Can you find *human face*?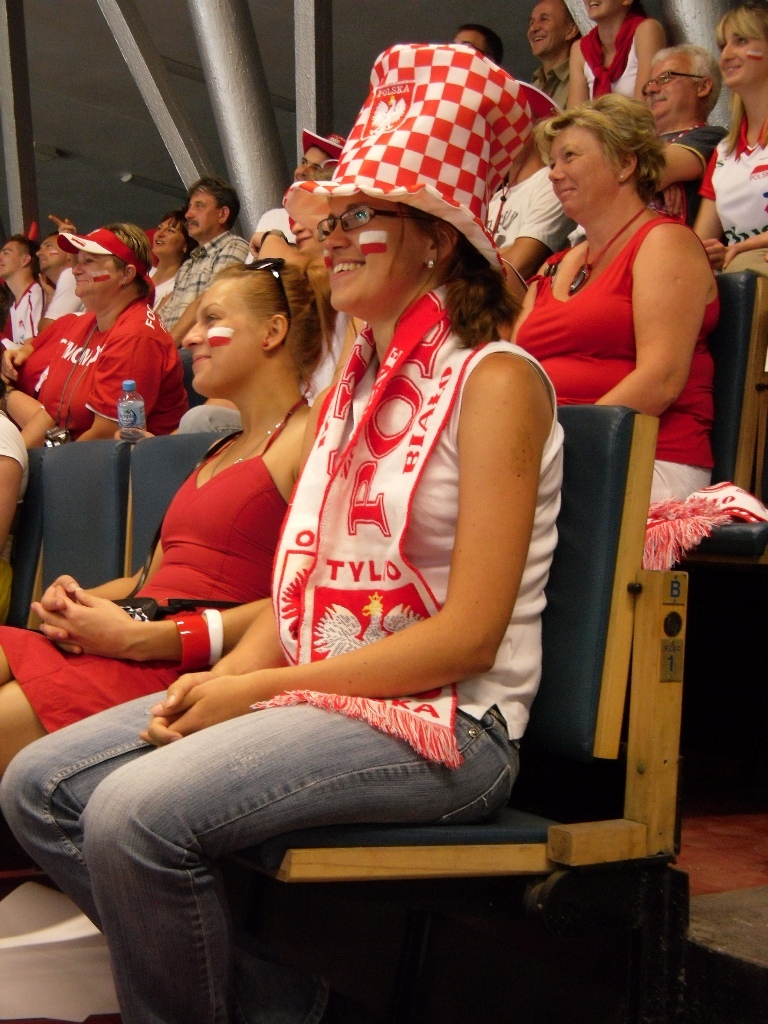
Yes, bounding box: BBox(74, 242, 111, 281).
